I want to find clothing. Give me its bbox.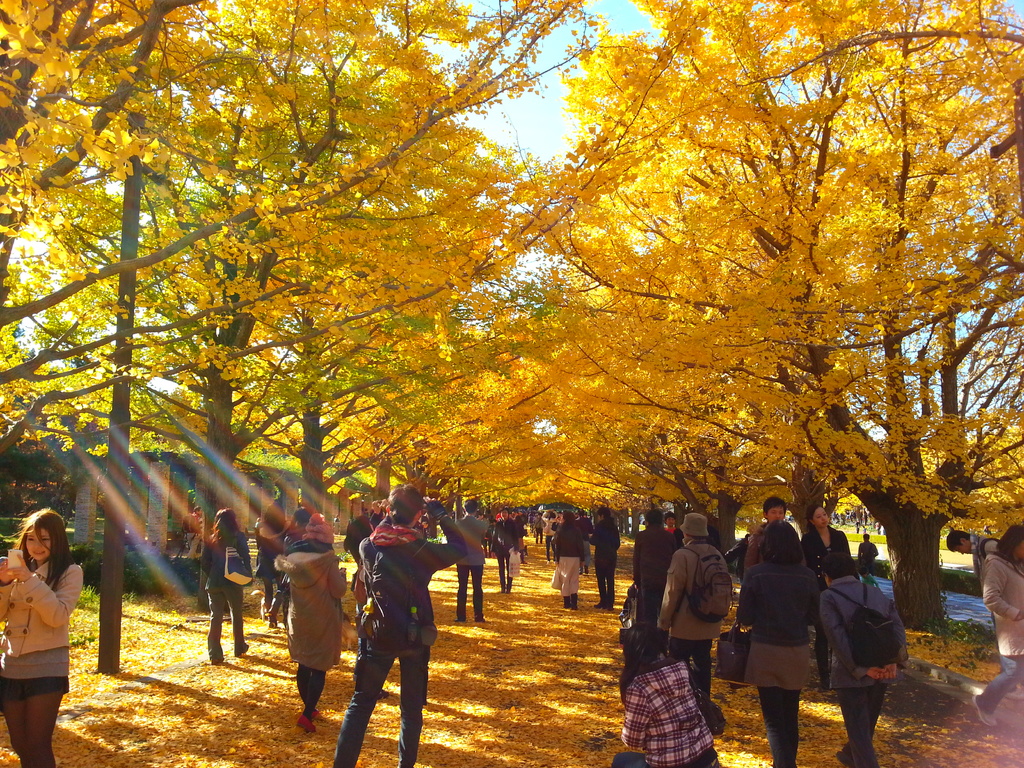
pyautogui.locateOnScreen(252, 513, 295, 618).
